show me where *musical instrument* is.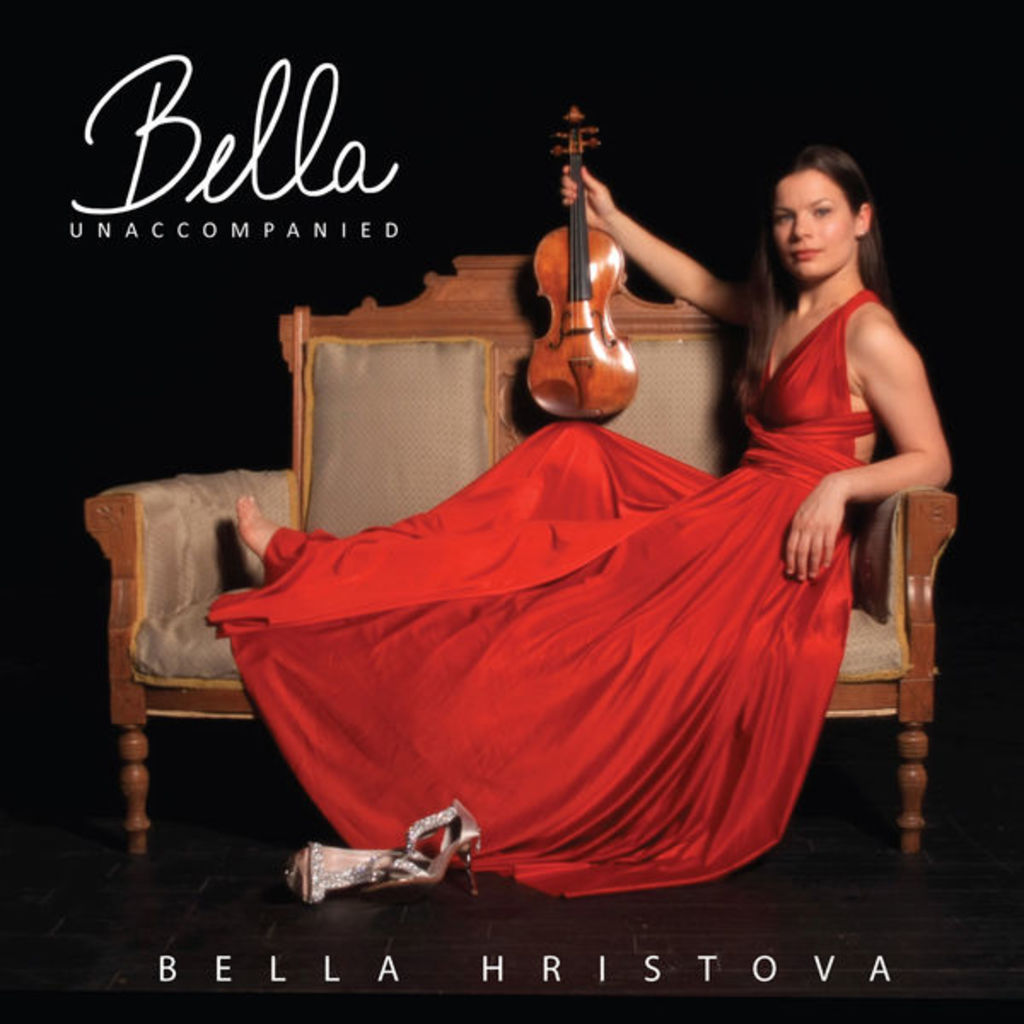
*musical instrument* is at [x1=522, y1=106, x2=635, y2=427].
